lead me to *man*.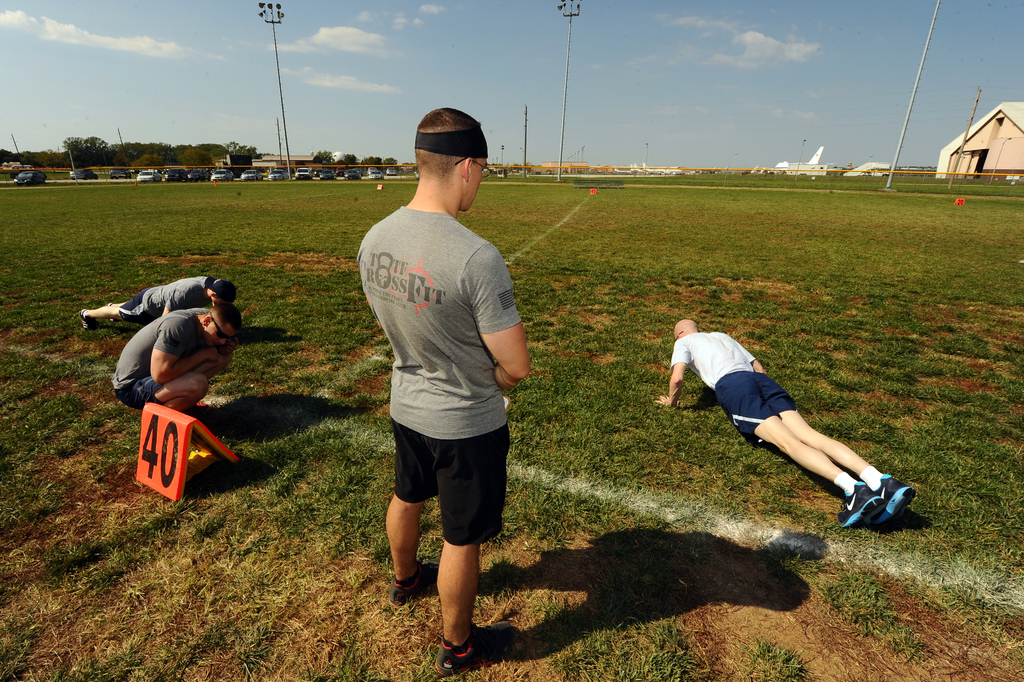
Lead to x1=657 y1=318 x2=914 y2=533.
